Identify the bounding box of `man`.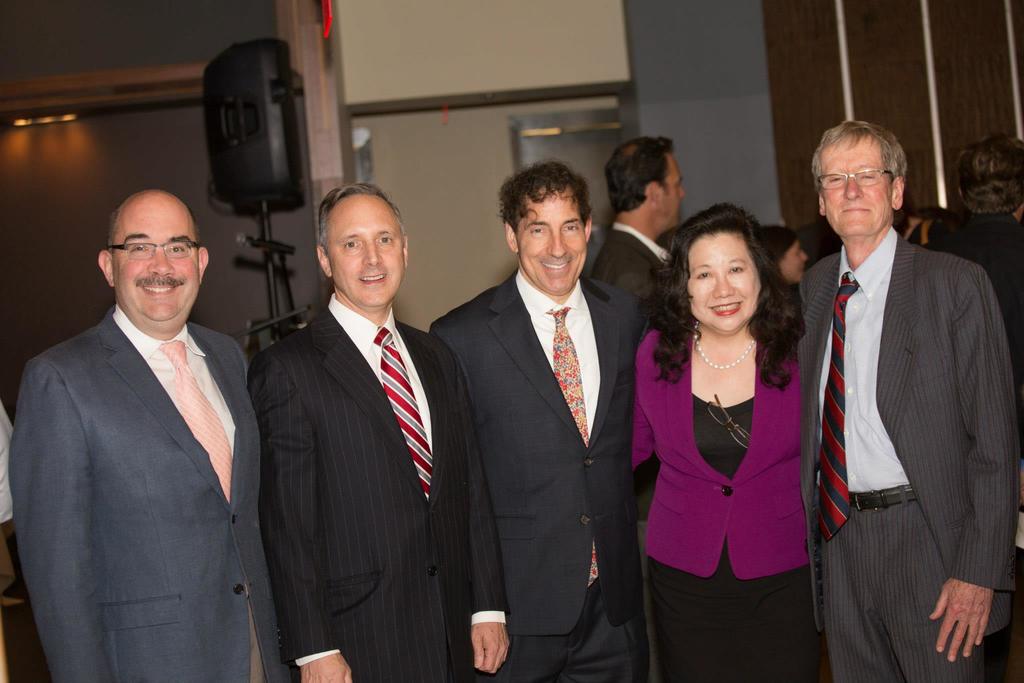
[x1=236, y1=193, x2=492, y2=682].
